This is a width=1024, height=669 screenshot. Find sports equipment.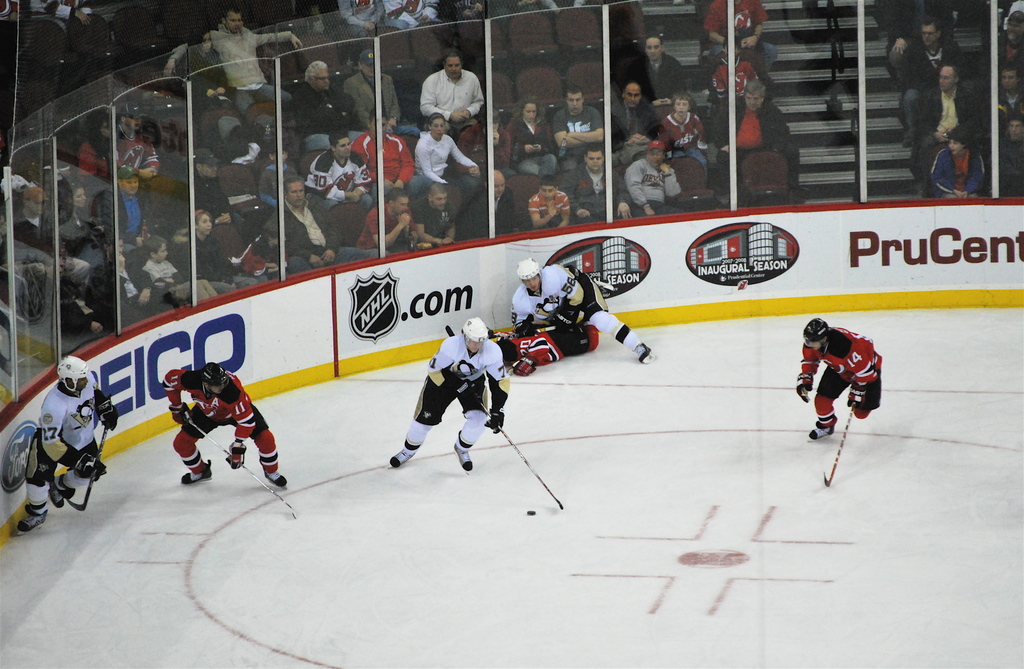
Bounding box: rect(101, 396, 118, 431).
